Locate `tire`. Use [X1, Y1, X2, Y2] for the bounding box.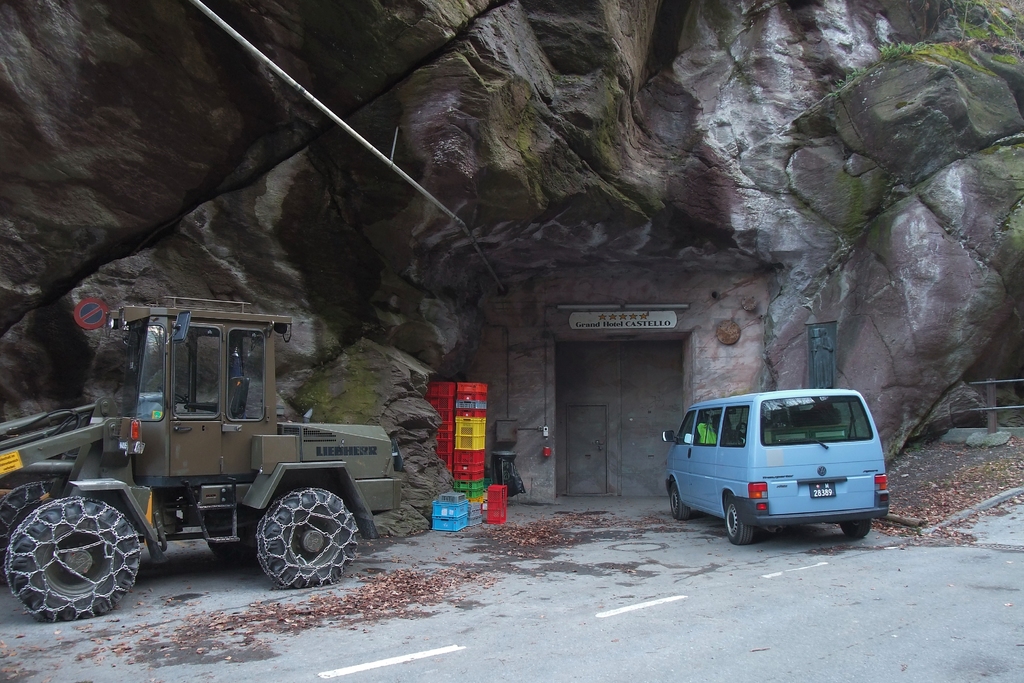
[723, 491, 756, 547].
